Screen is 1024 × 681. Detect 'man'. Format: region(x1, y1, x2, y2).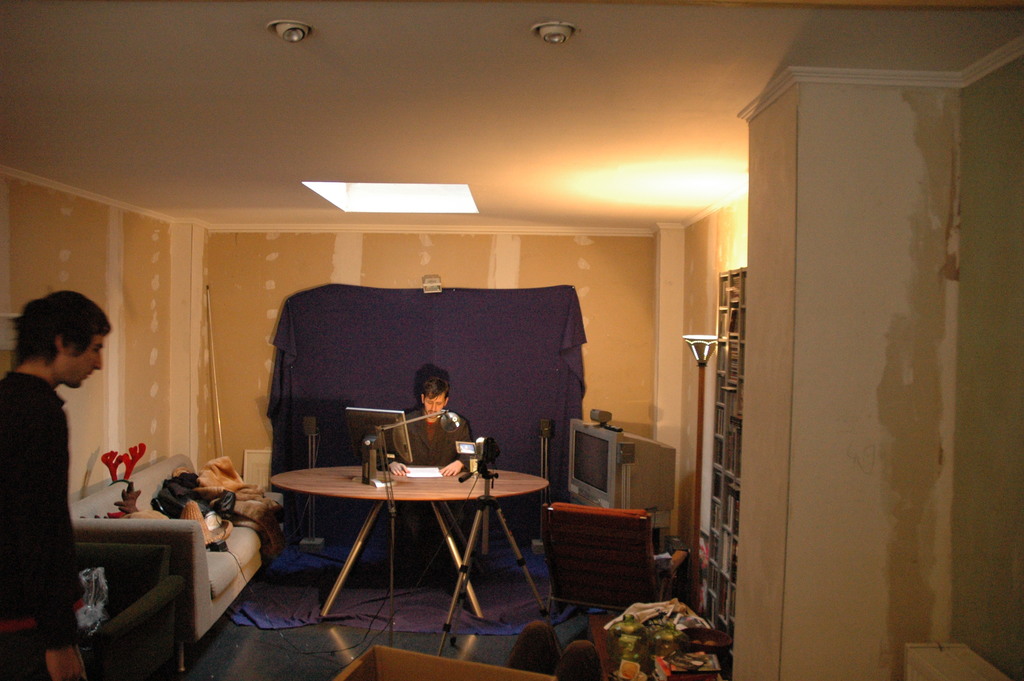
region(0, 297, 117, 606).
